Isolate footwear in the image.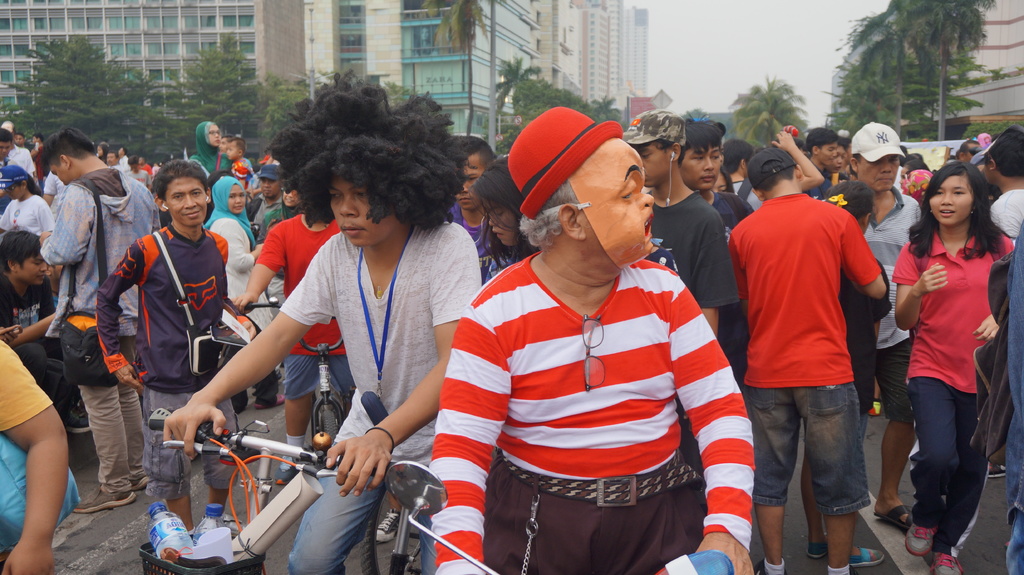
Isolated region: region(802, 537, 835, 563).
